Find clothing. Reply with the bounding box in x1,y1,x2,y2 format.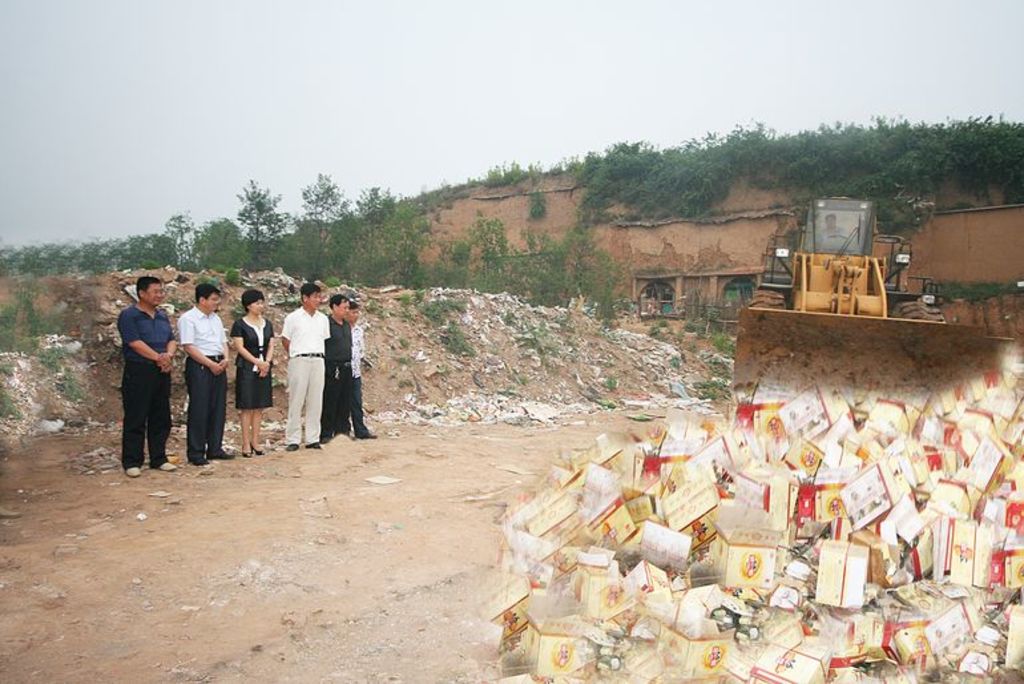
328,326,352,427.
